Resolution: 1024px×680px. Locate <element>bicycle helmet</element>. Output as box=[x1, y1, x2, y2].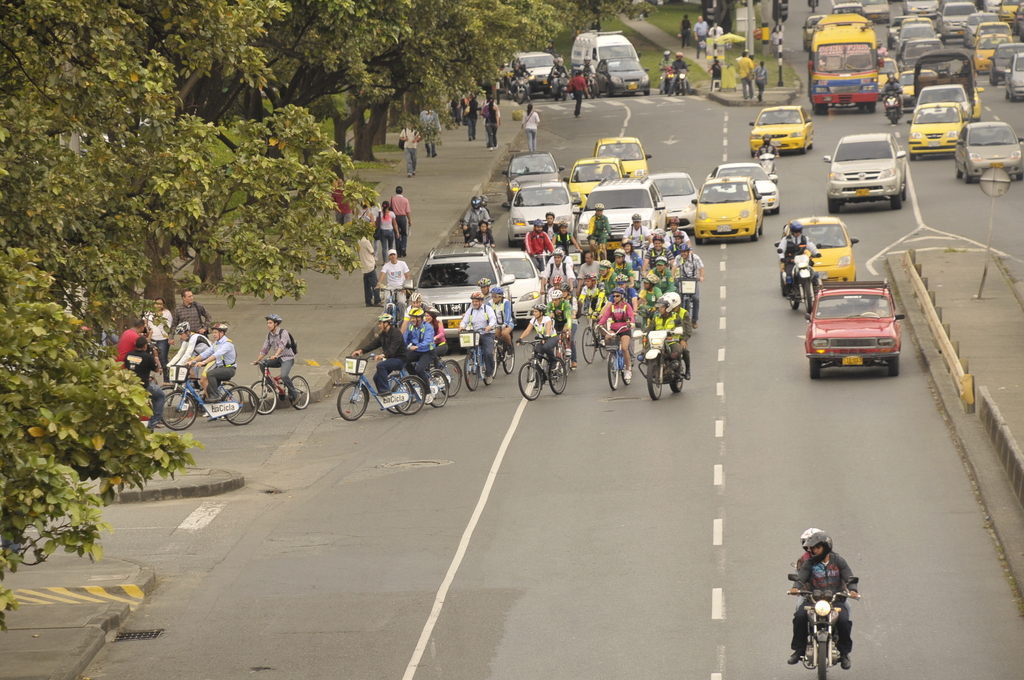
box=[630, 213, 641, 219].
